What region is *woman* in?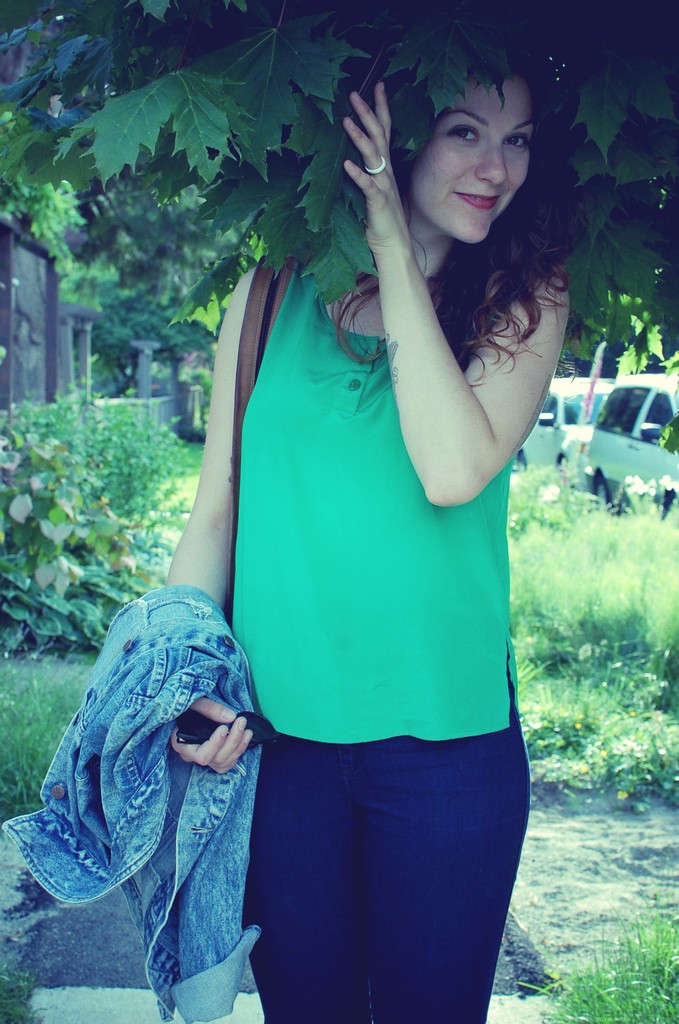
locate(154, 28, 584, 999).
